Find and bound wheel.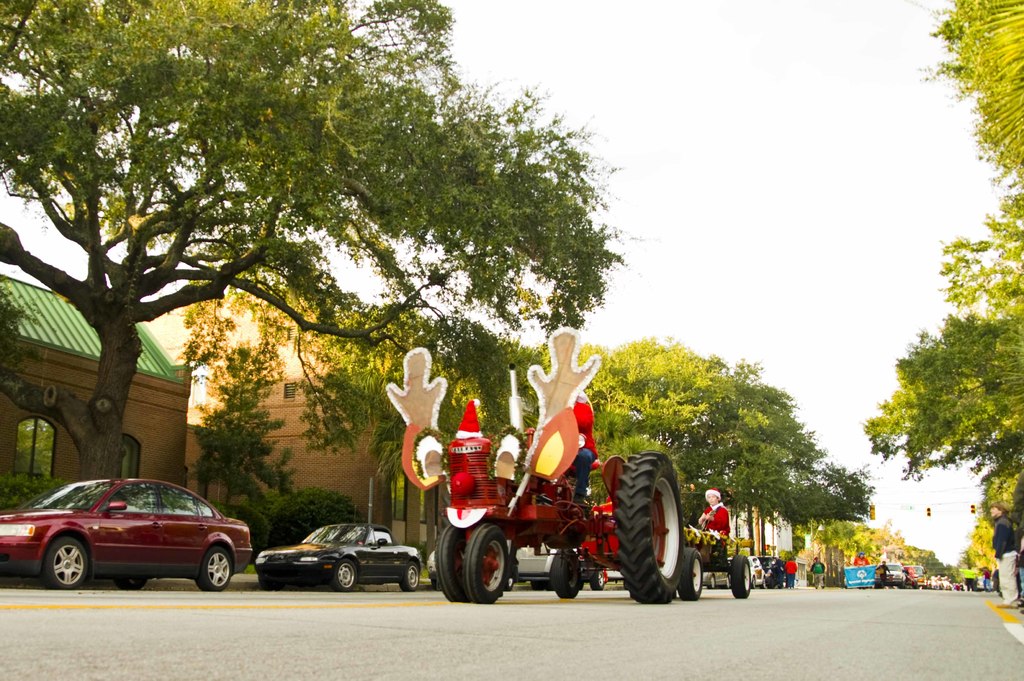
Bound: x1=260, y1=574, x2=278, y2=590.
